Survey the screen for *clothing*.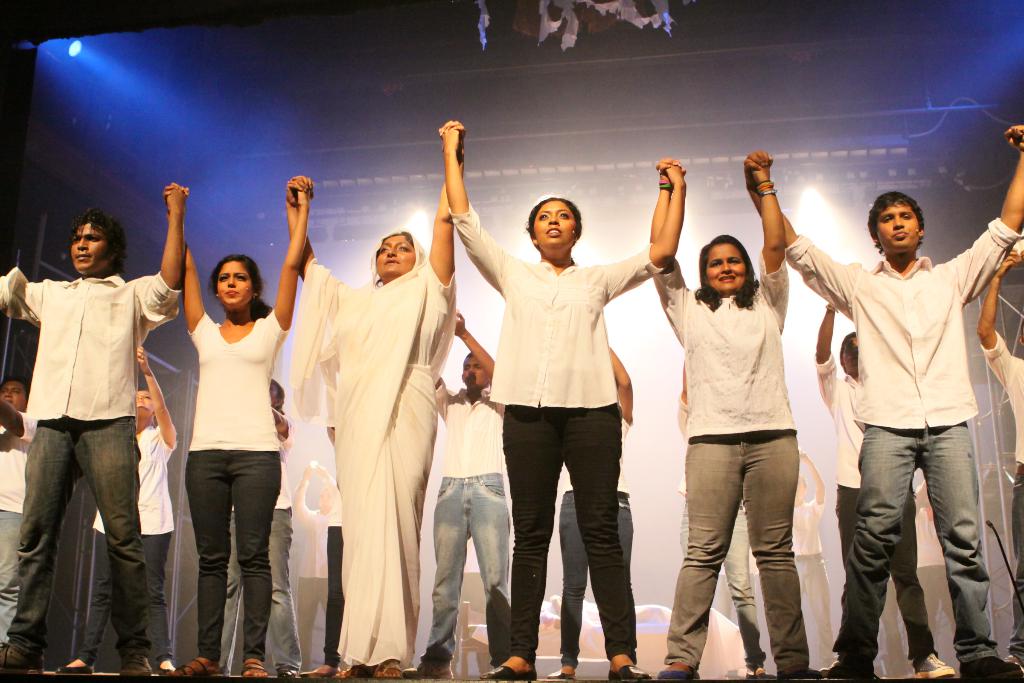
Survey found: rect(673, 396, 770, 664).
